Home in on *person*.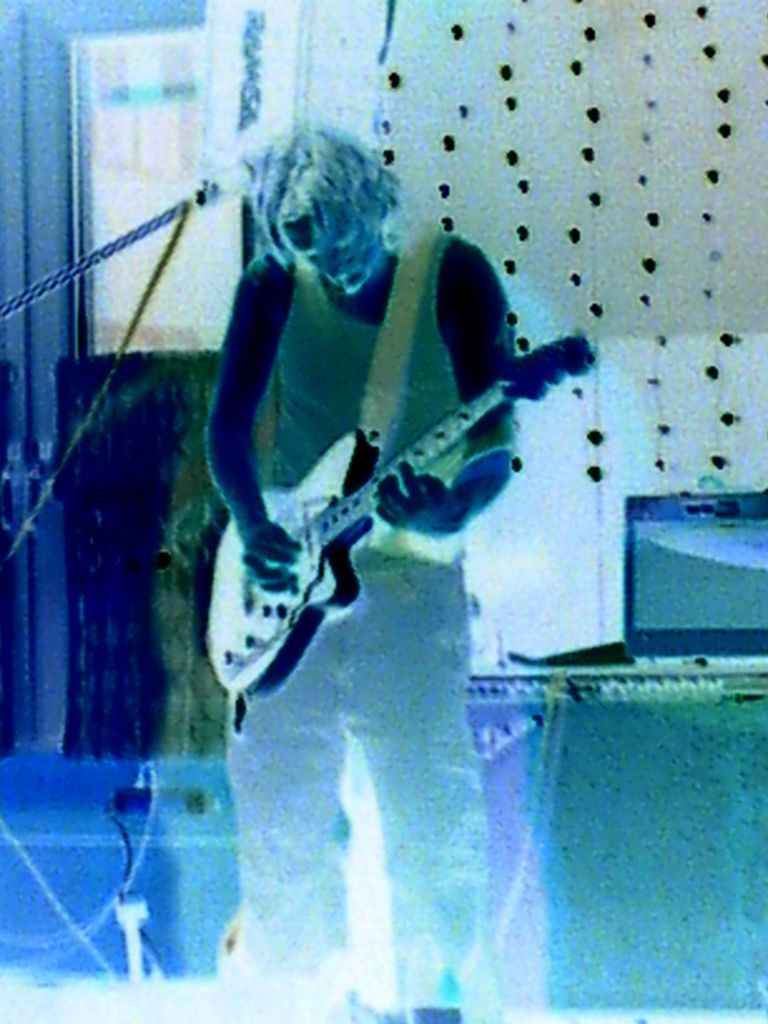
Homed in at [x1=135, y1=143, x2=607, y2=966].
